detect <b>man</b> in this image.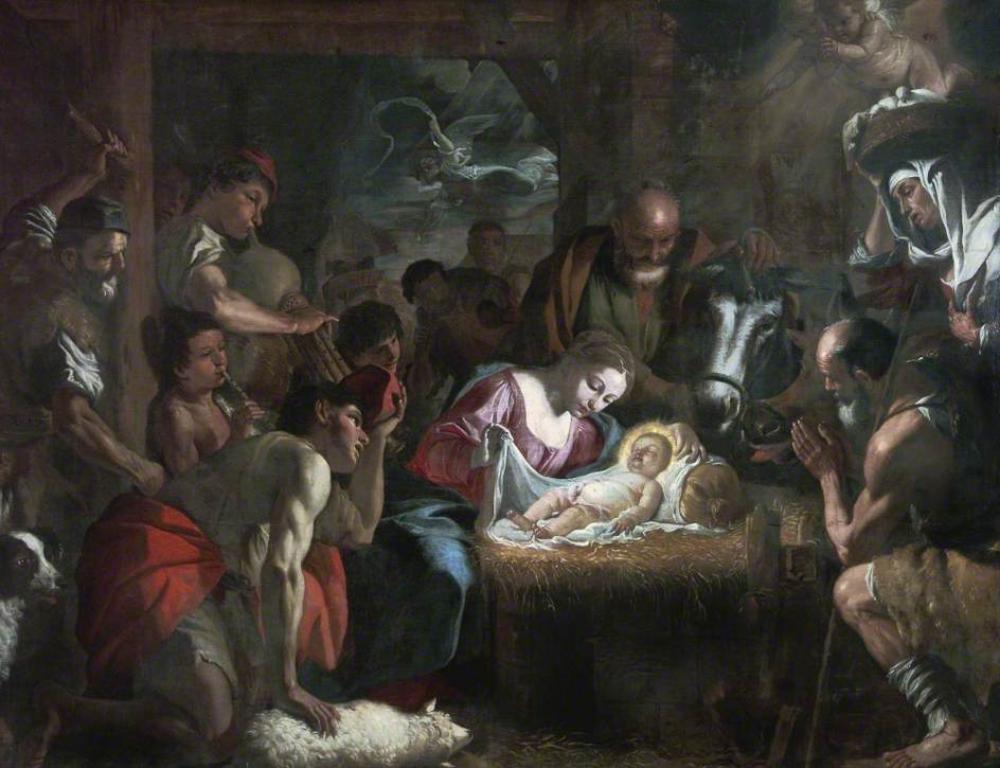
Detection: [329, 293, 403, 374].
